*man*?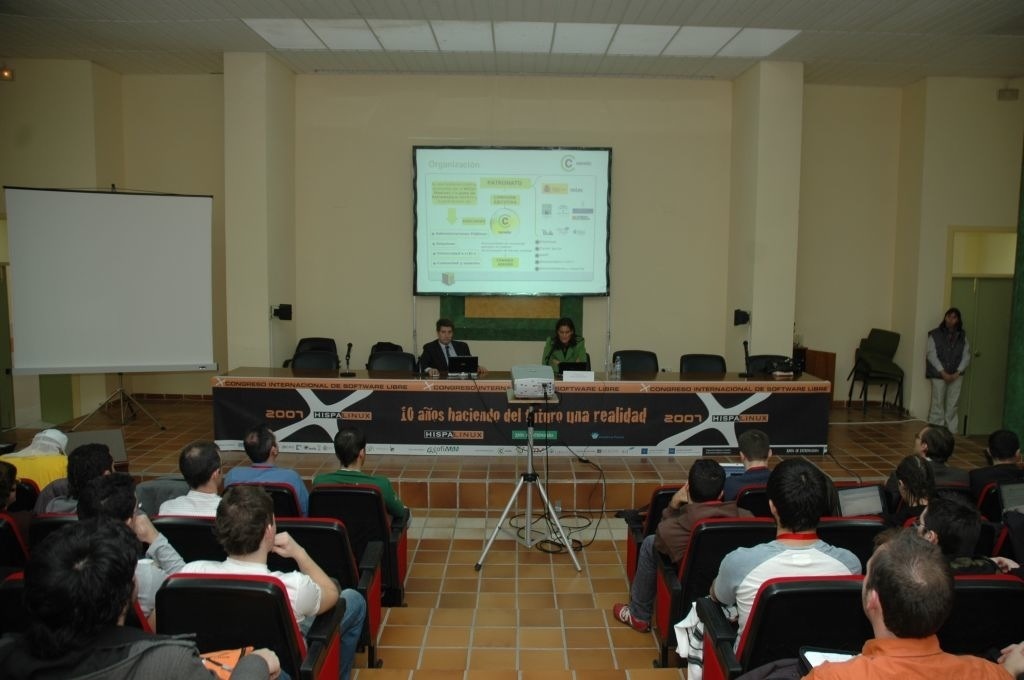
box=[614, 458, 754, 637]
